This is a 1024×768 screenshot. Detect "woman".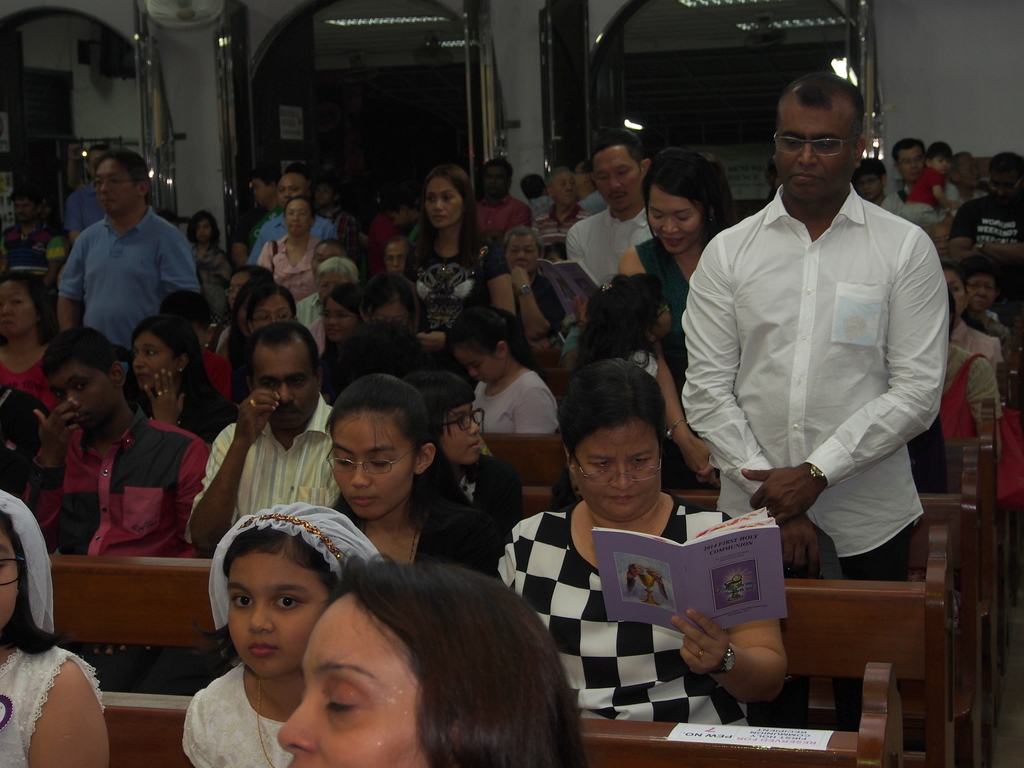
<box>120,318,237,442</box>.
